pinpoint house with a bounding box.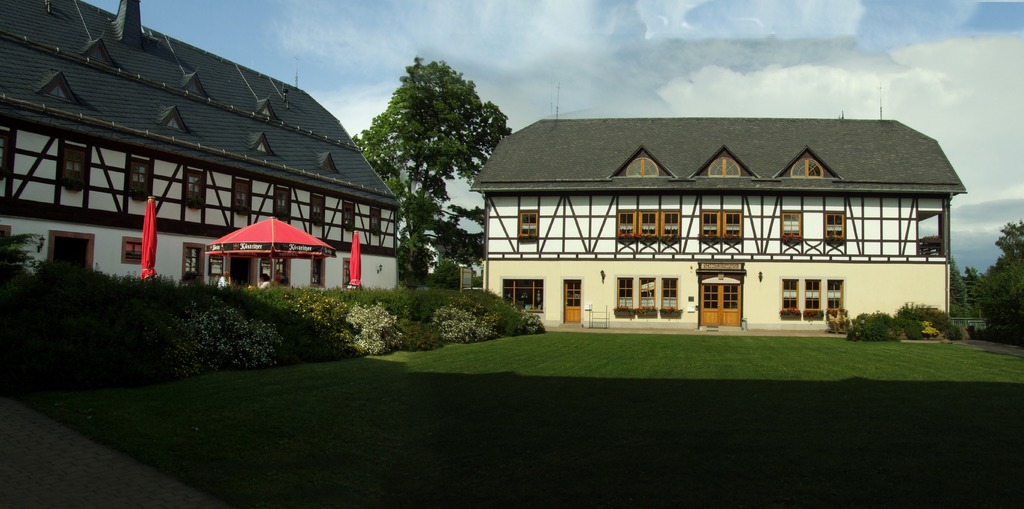
[0,0,404,294].
